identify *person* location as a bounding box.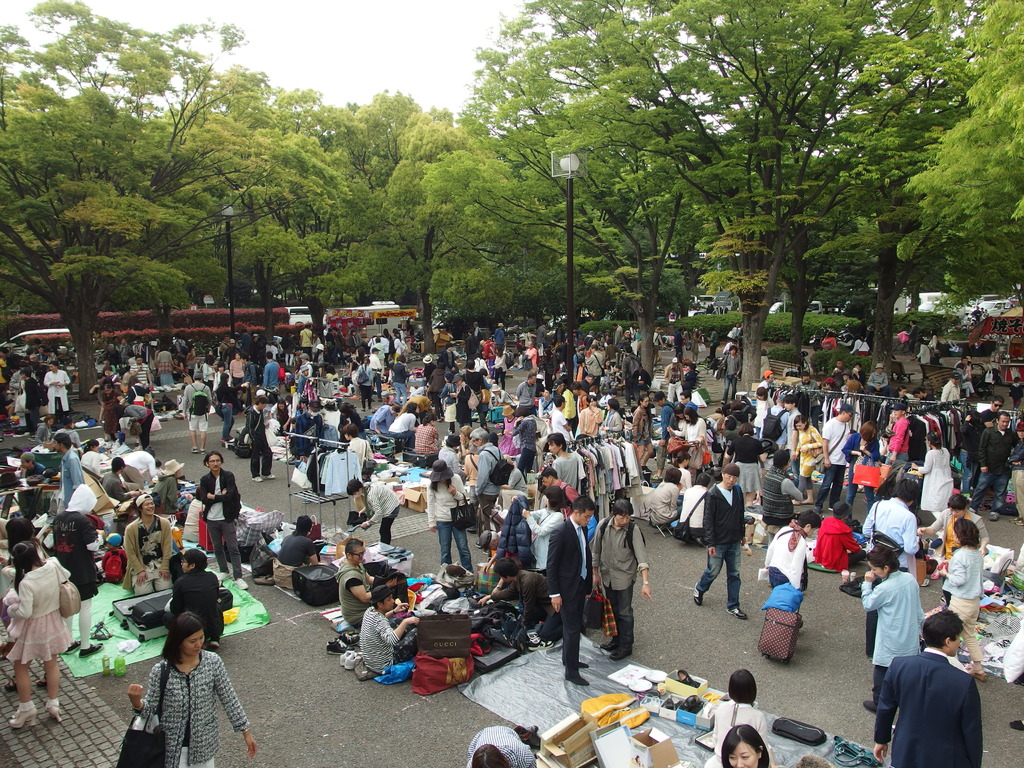
x1=940 y1=519 x2=992 y2=680.
